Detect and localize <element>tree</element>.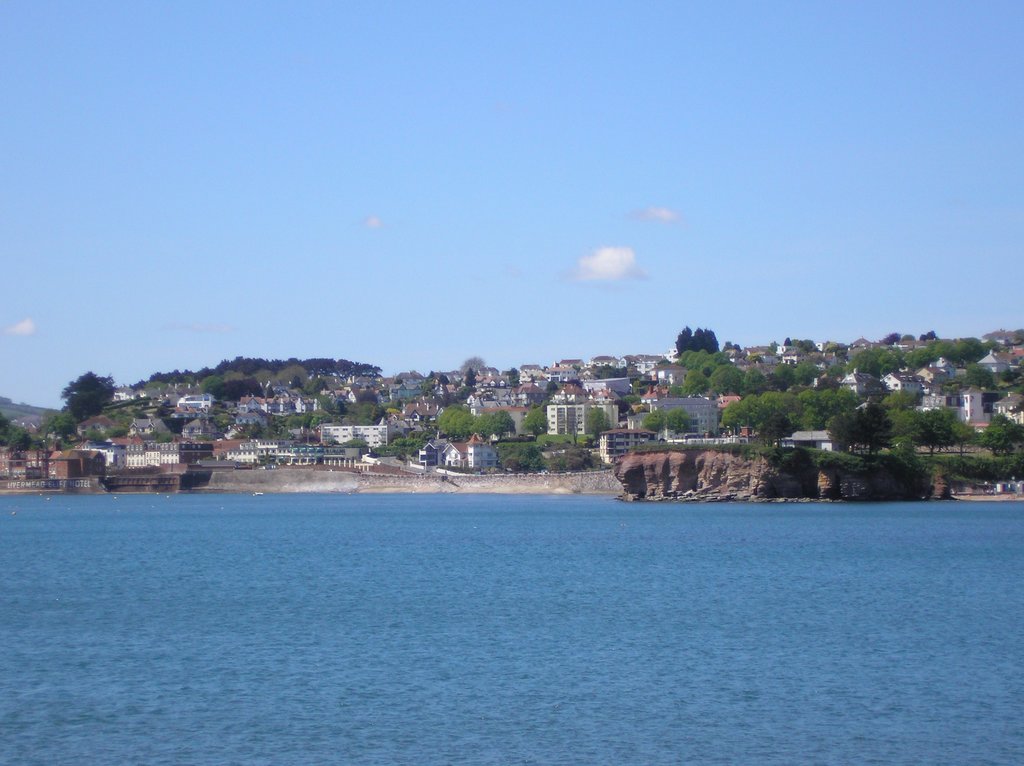
Localized at region(88, 426, 109, 452).
